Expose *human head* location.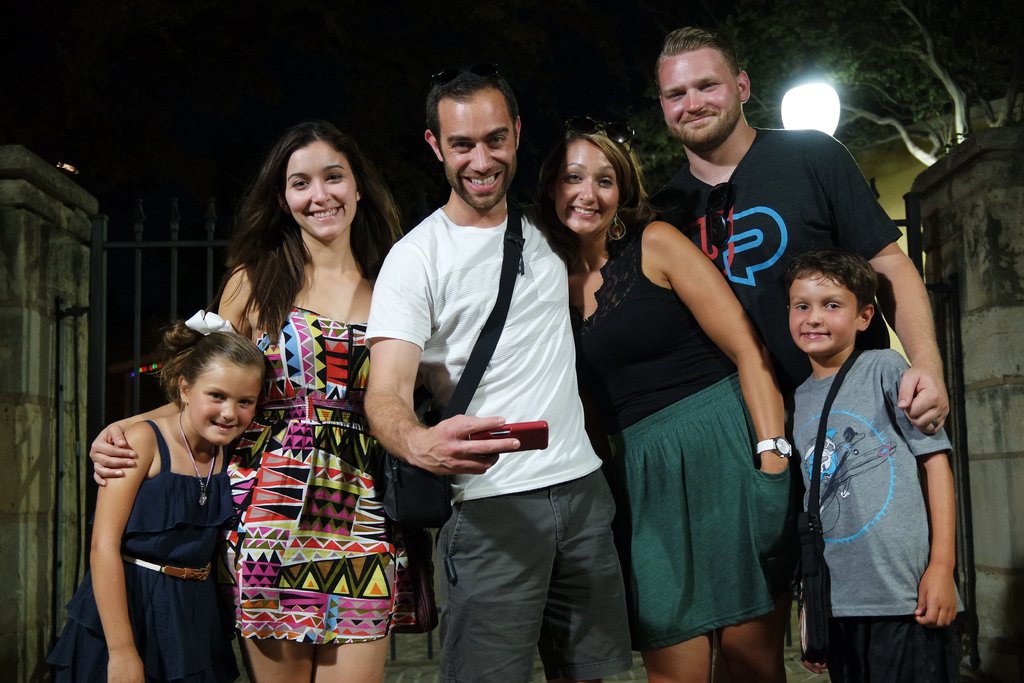
Exposed at (x1=261, y1=119, x2=376, y2=241).
